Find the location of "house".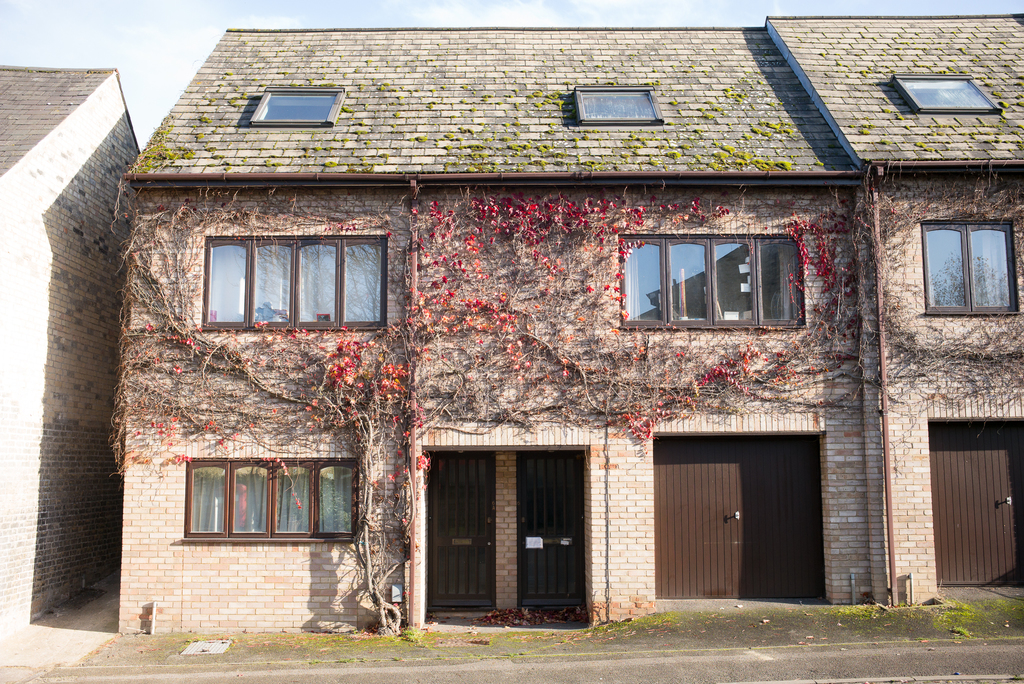
Location: [x1=0, y1=65, x2=141, y2=635].
